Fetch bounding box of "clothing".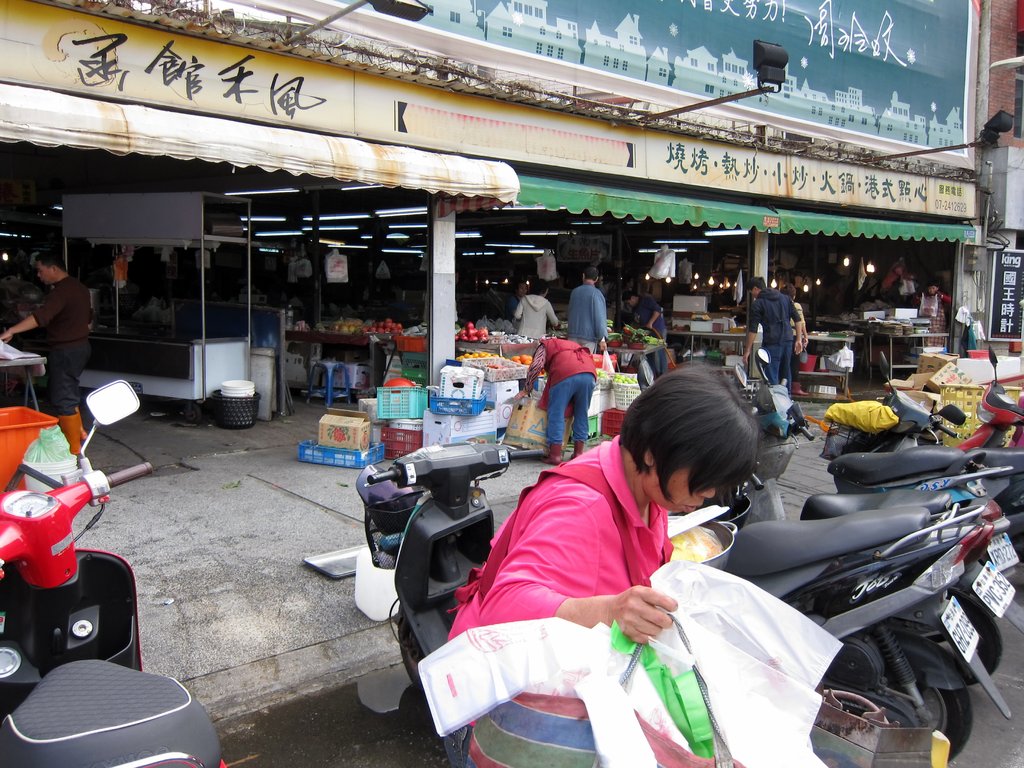
Bbox: <box>562,283,608,356</box>.
